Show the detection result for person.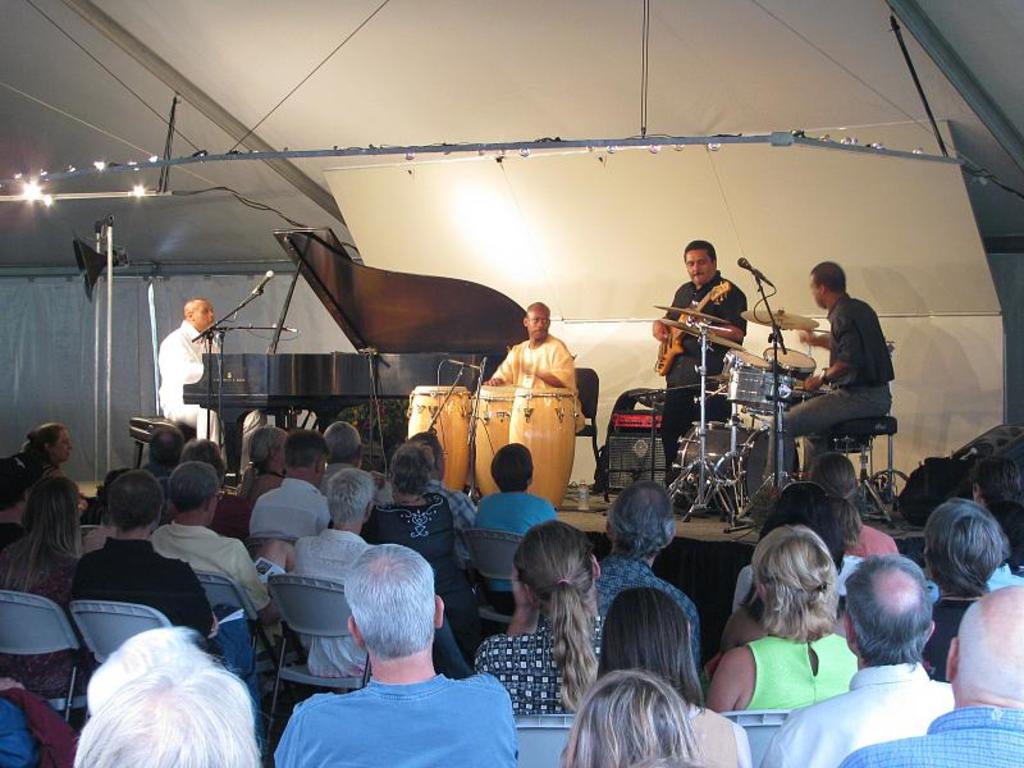
481,302,589,431.
